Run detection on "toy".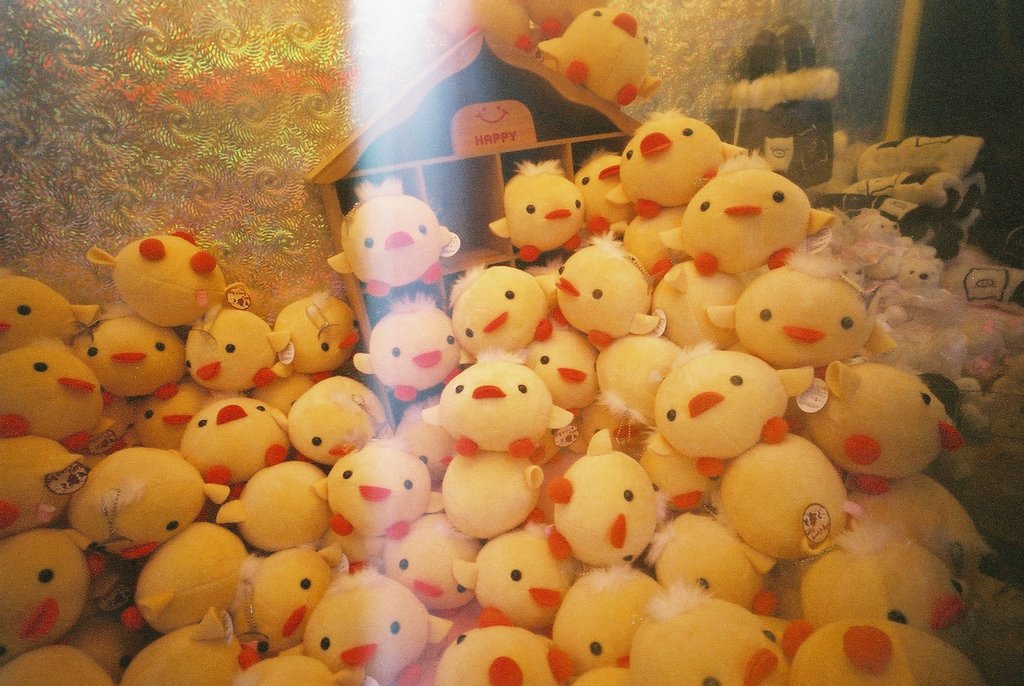
Result: pyautogui.locateOnScreen(792, 363, 967, 489).
